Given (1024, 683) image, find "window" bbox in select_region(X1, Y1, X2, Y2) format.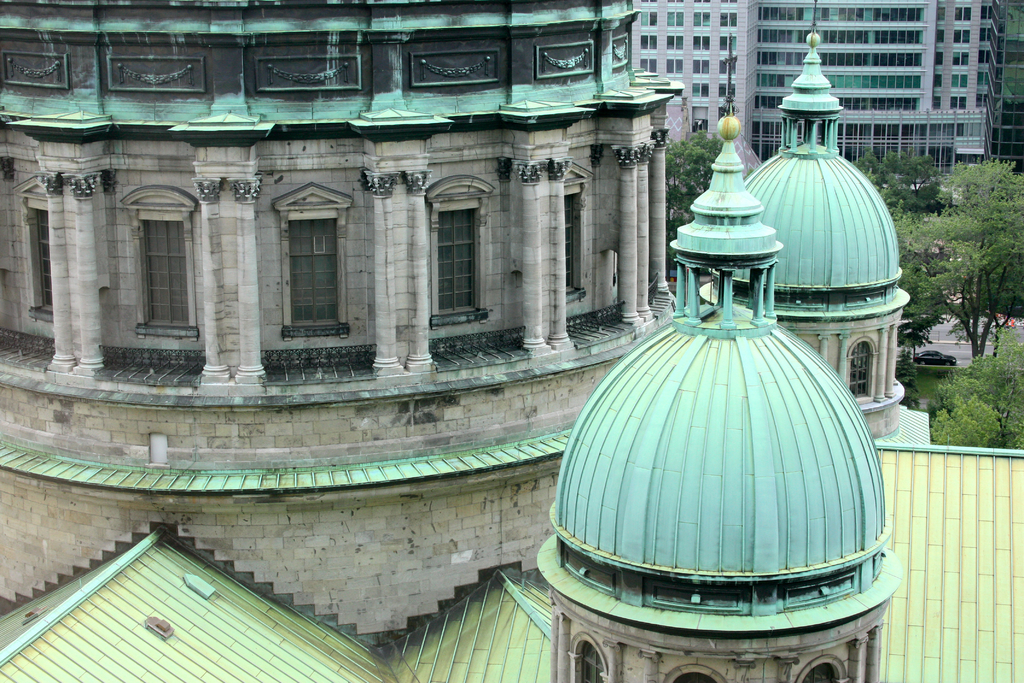
select_region(845, 336, 878, 400).
